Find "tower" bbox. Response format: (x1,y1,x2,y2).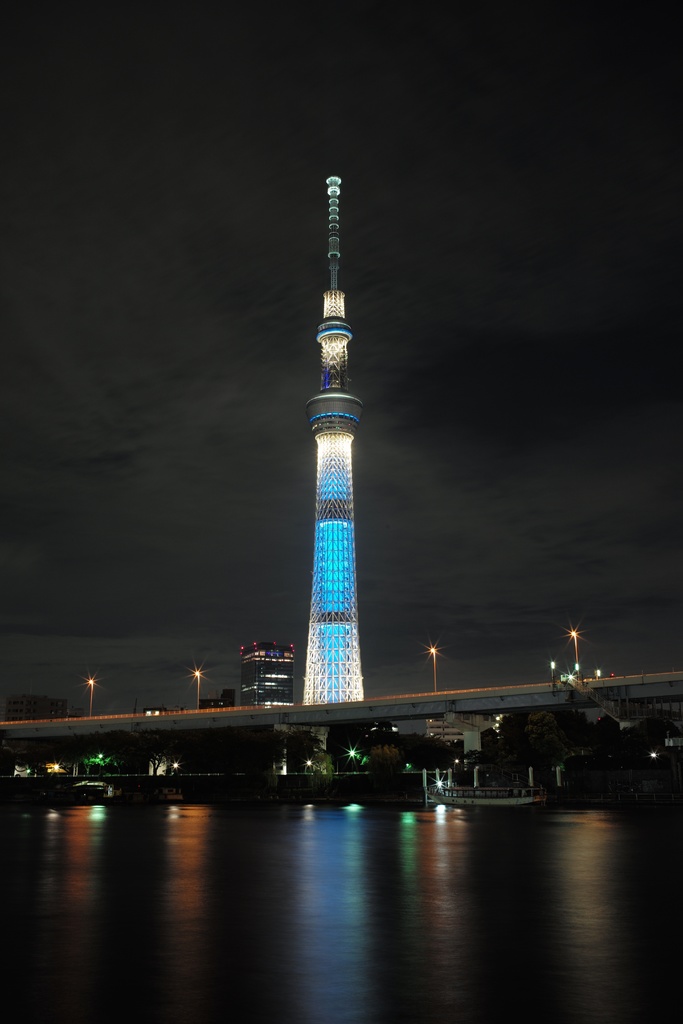
(270,175,393,708).
